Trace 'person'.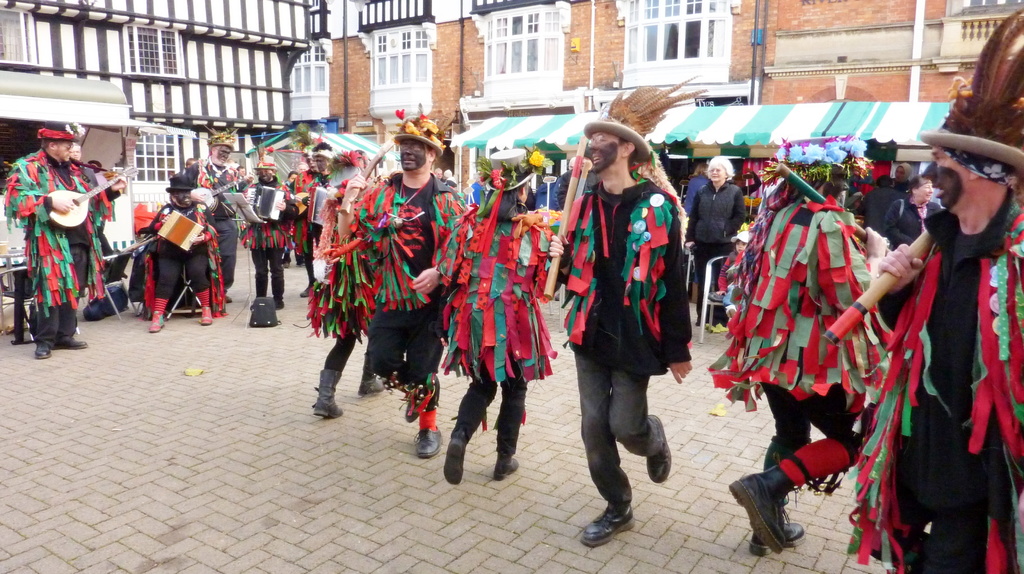
Traced to <region>340, 106, 466, 466</region>.
